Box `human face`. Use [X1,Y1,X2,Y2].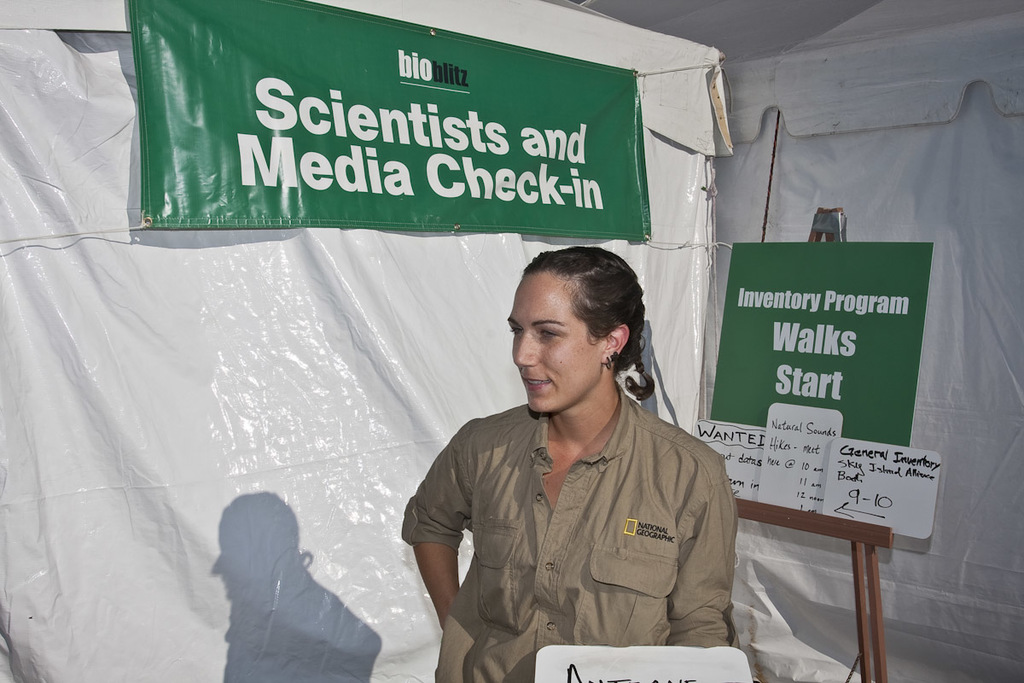
[510,283,604,414].
